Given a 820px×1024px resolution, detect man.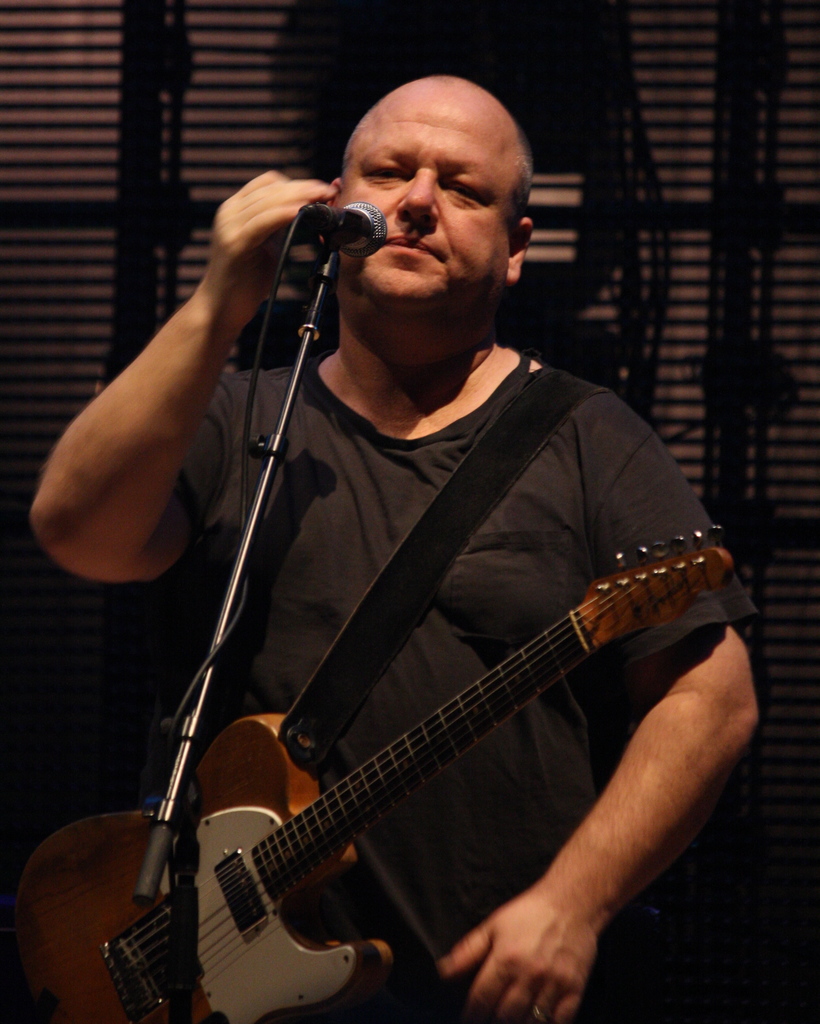
[29, 75, 754, 1023].
